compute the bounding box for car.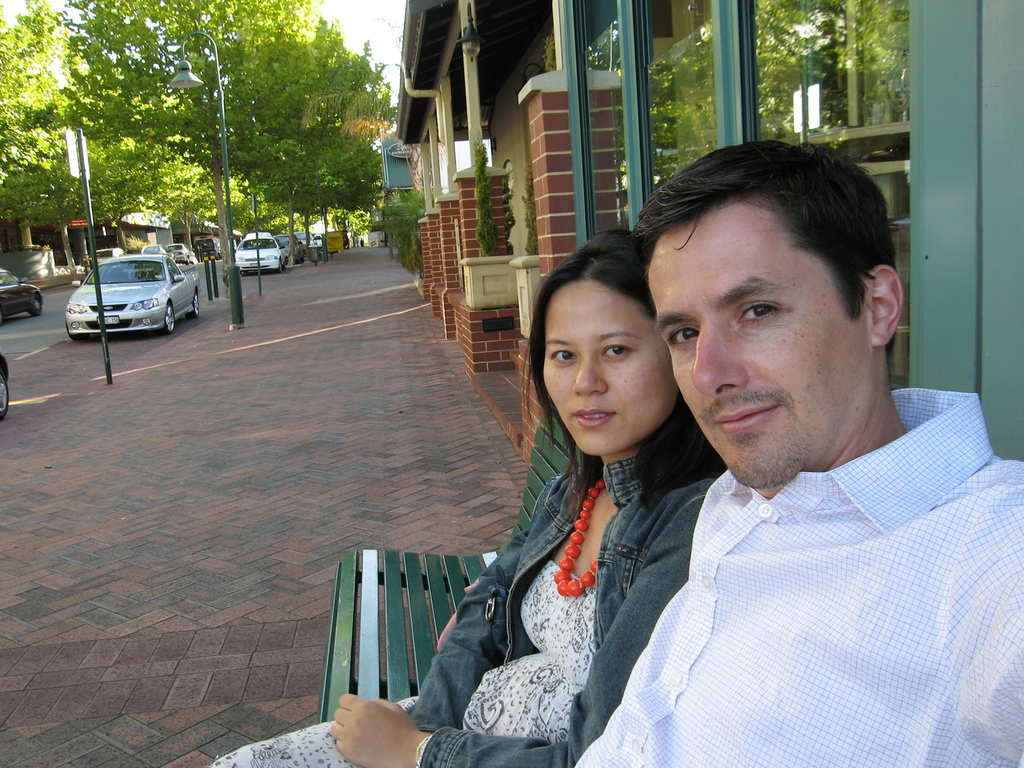
0, 346, 10, 422.
